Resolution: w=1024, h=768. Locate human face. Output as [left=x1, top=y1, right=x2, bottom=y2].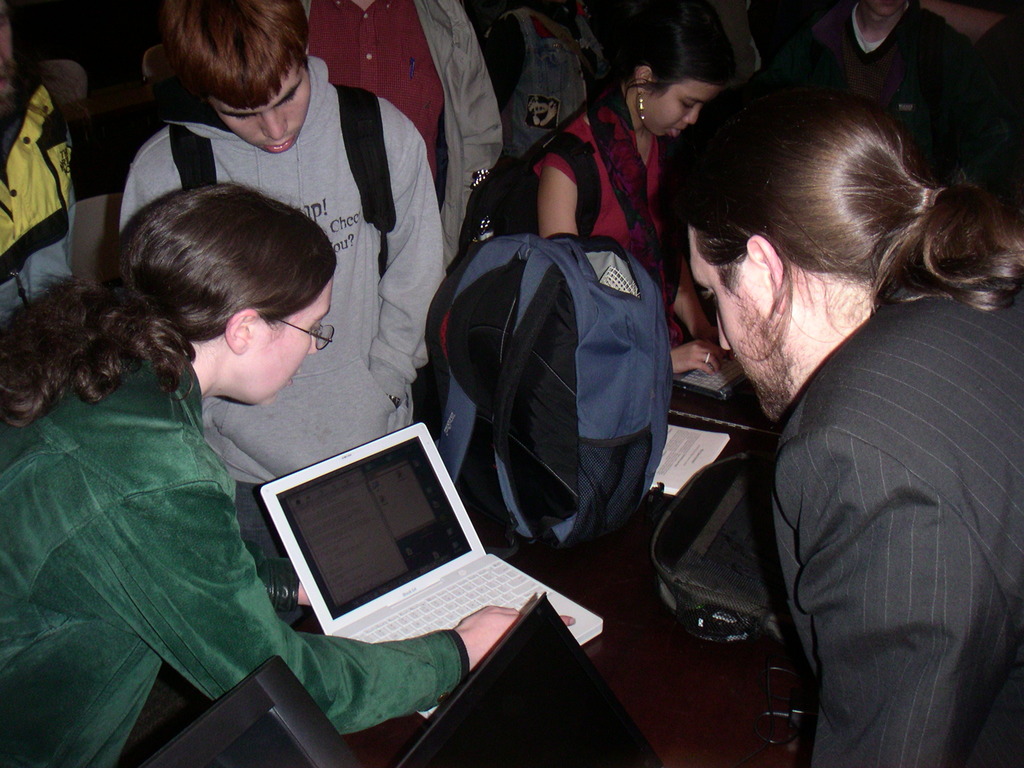
[left=637, top=80, right=722, bottom=135].
